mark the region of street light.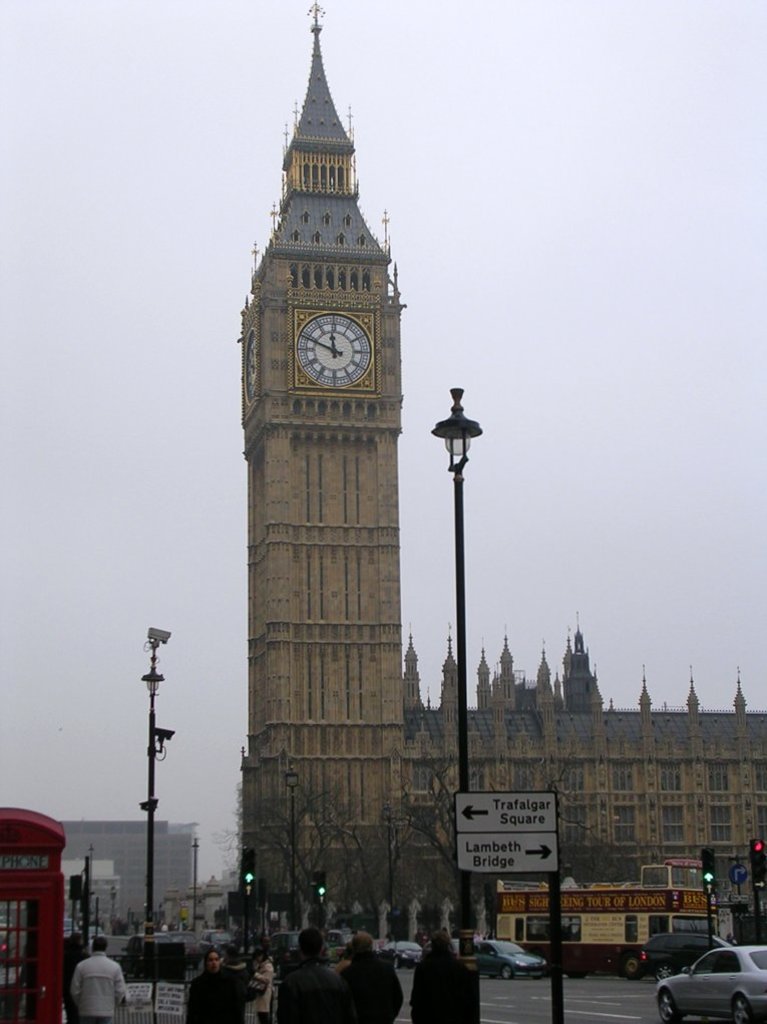
Region: [134,625,182,983].
